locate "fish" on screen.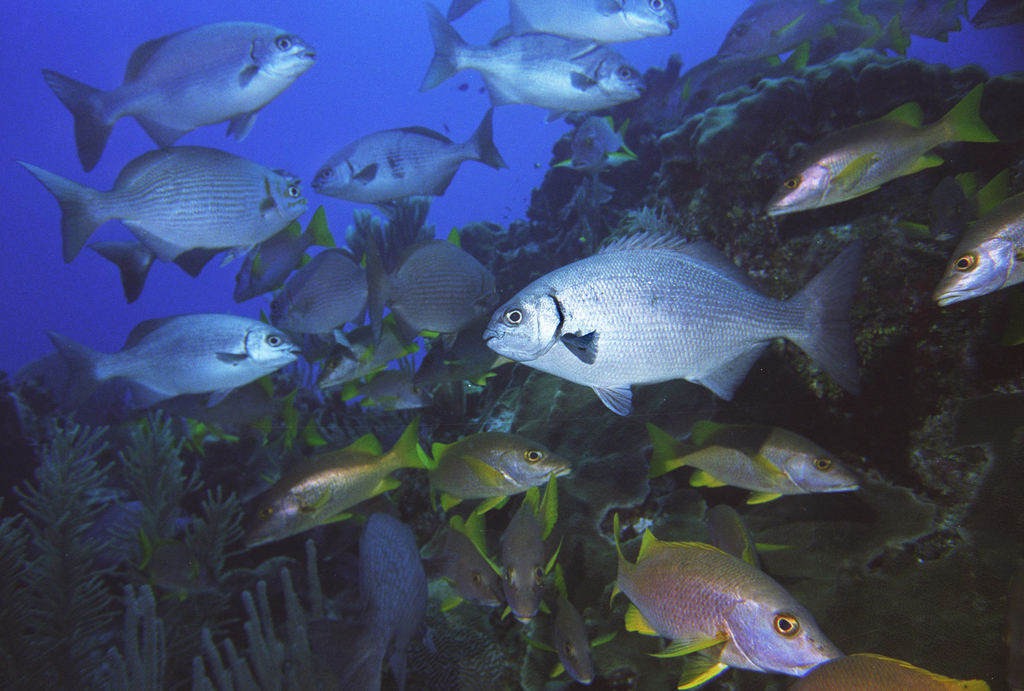
On screen at 355,507,434,690.
